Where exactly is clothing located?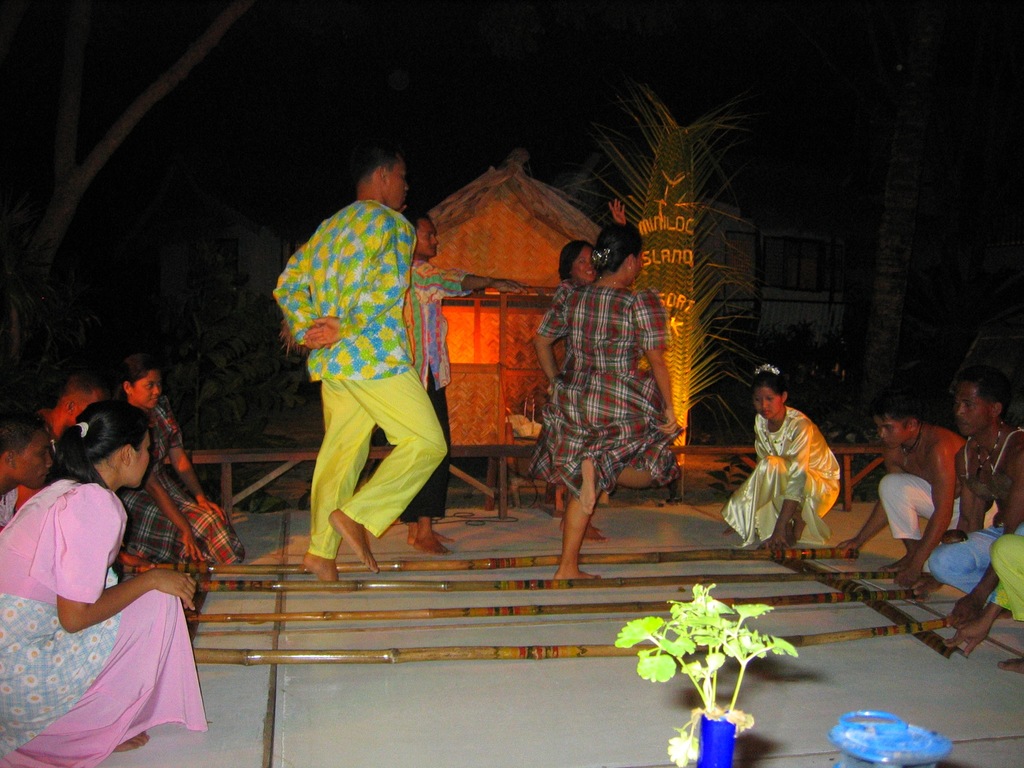
Its bounding box is box=[397, 259, 475, 522].
